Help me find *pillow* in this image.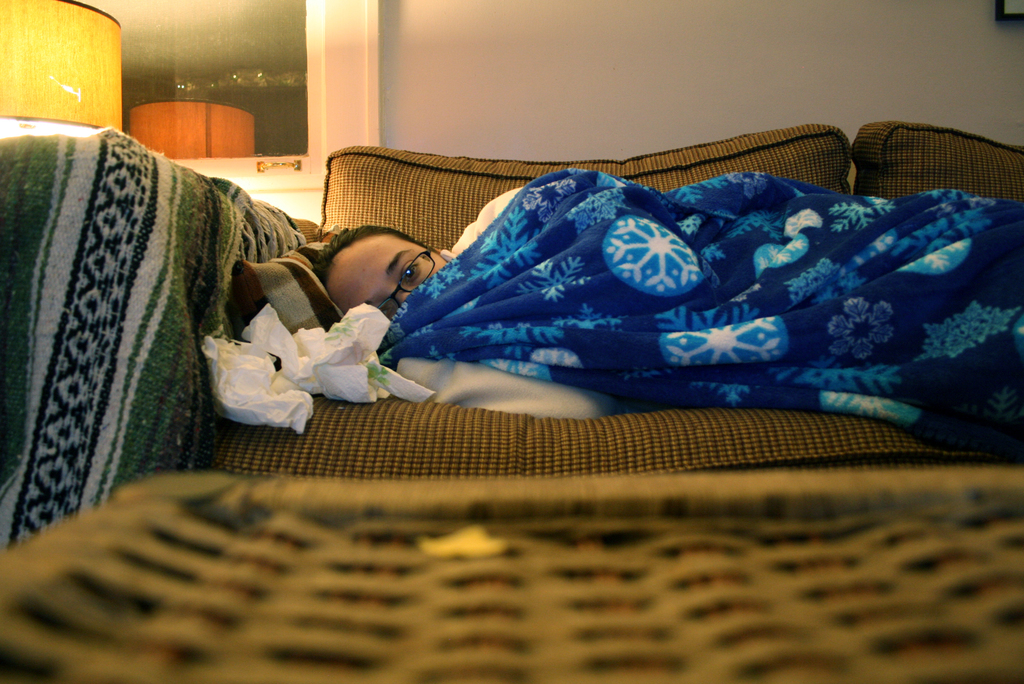
Found it: (849,121,1023,225).
